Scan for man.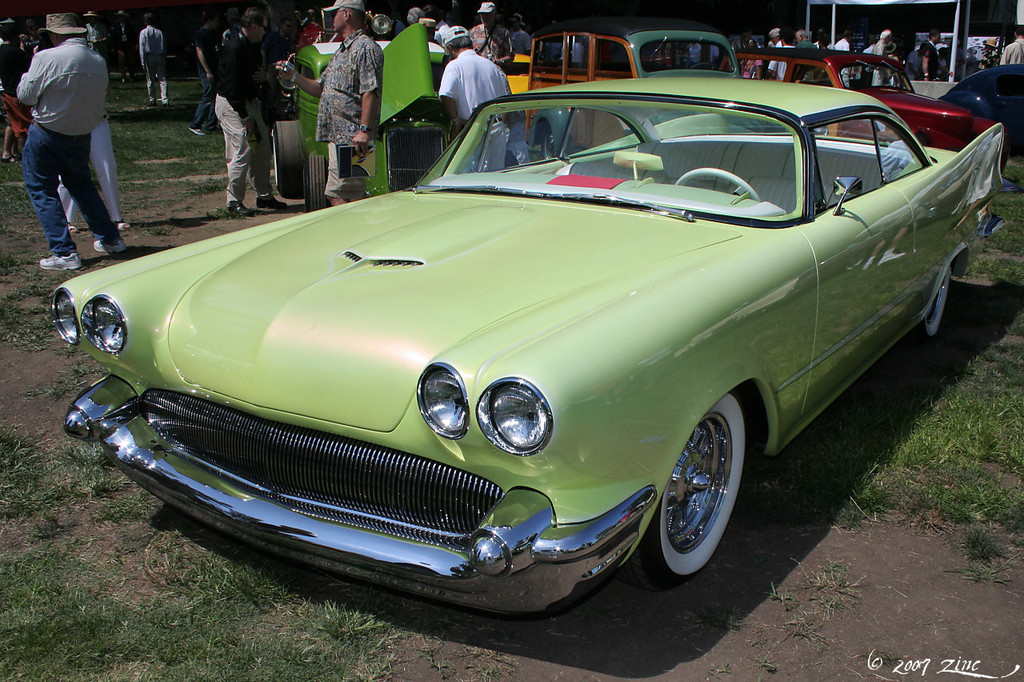
Scan result: [x1=209, y1=7, x2=289, y2=213].
